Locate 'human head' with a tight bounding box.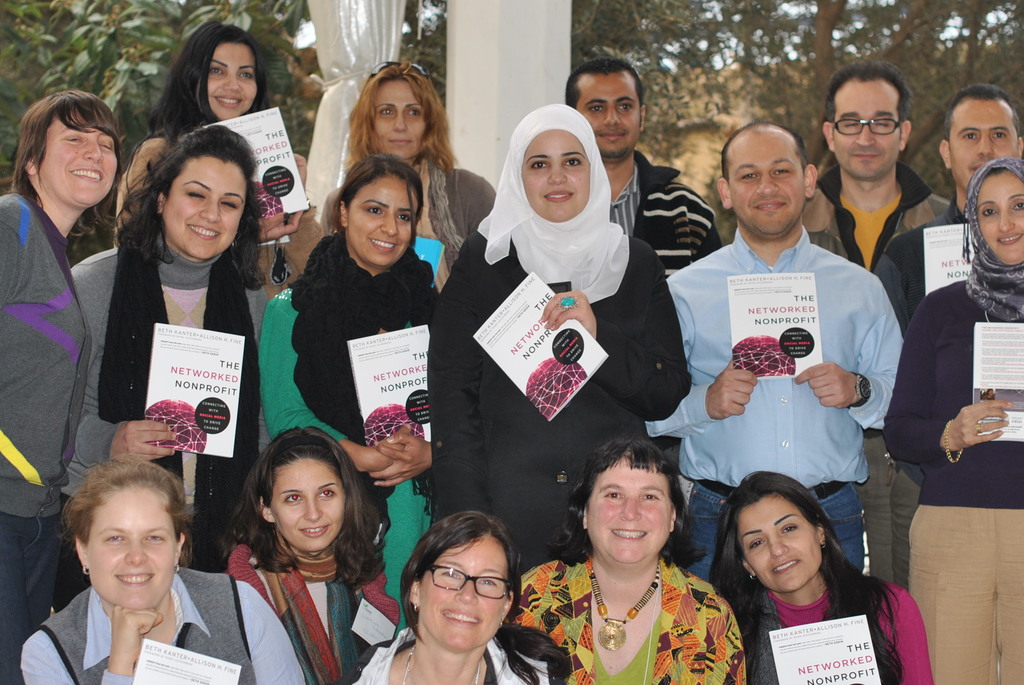
box=[178, 19, 270, 122].
